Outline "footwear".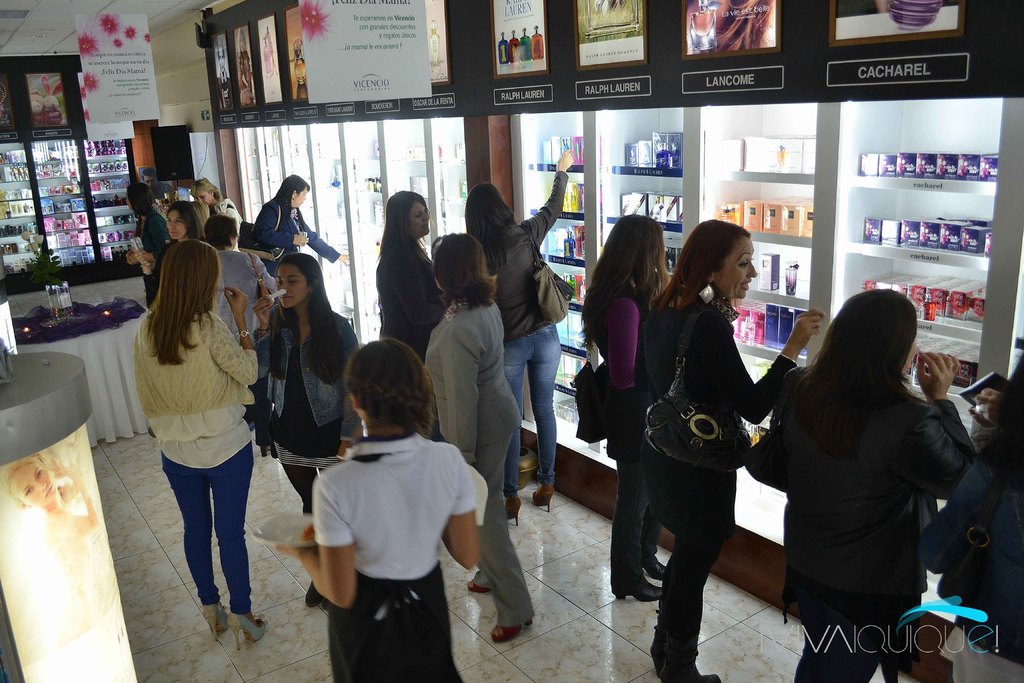
Outline: region(492, 621, 532, 641).
